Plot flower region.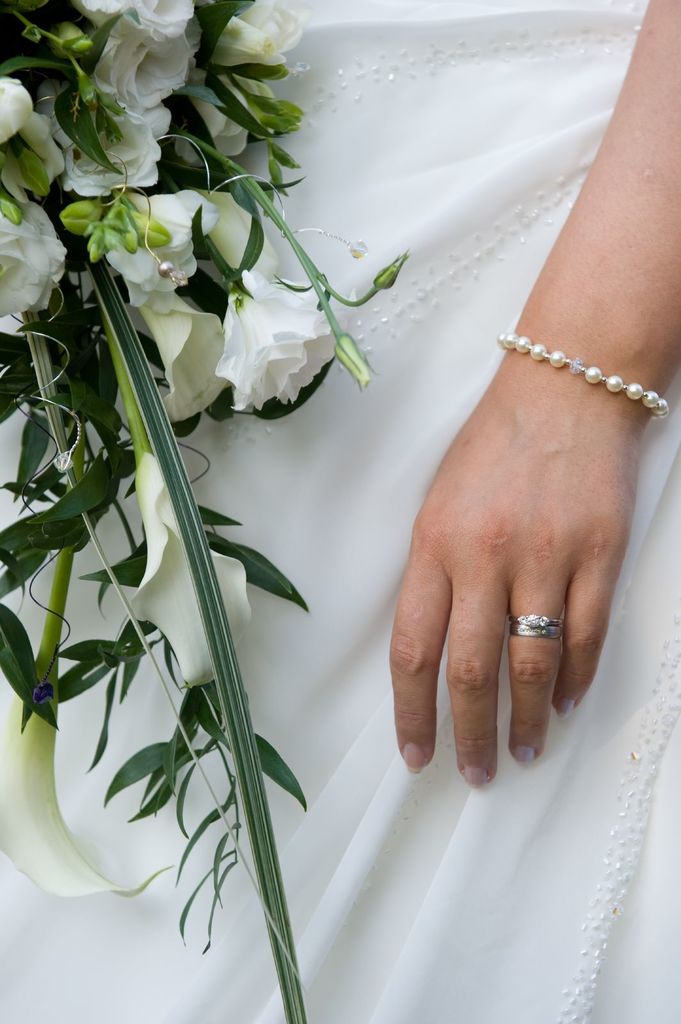
Plotted at Rect(0, 77, 30, 146).
